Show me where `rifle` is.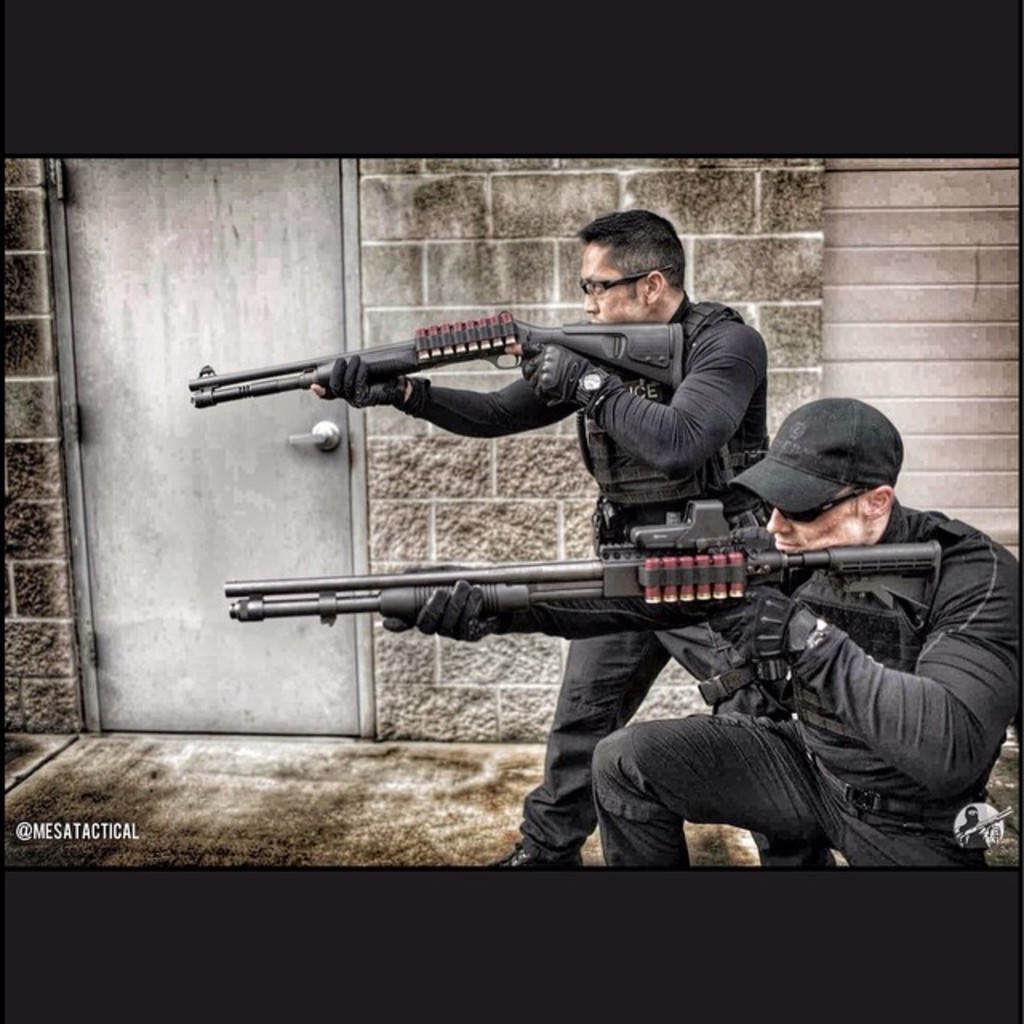
`rifle` is at (250,491,910,792).
